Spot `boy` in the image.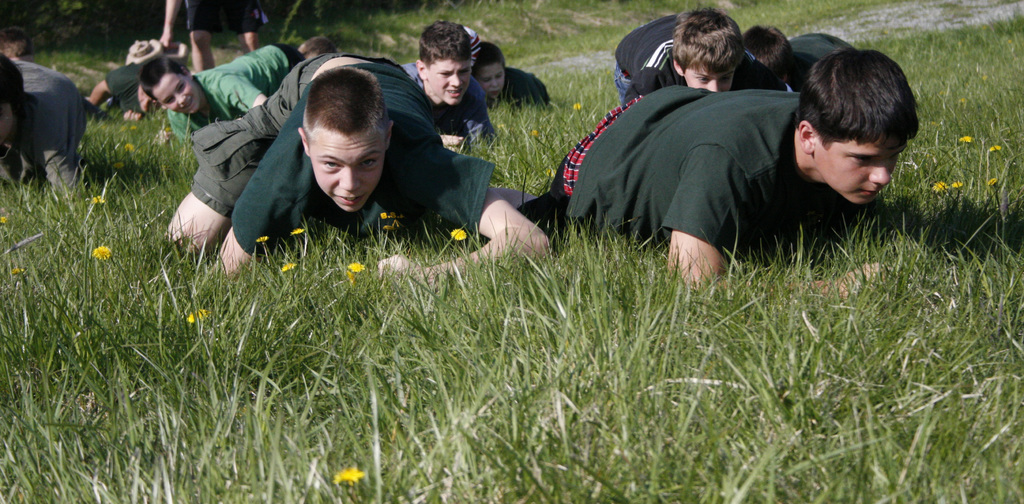
`boy` found at Rect(140, 45, 303, 145).
